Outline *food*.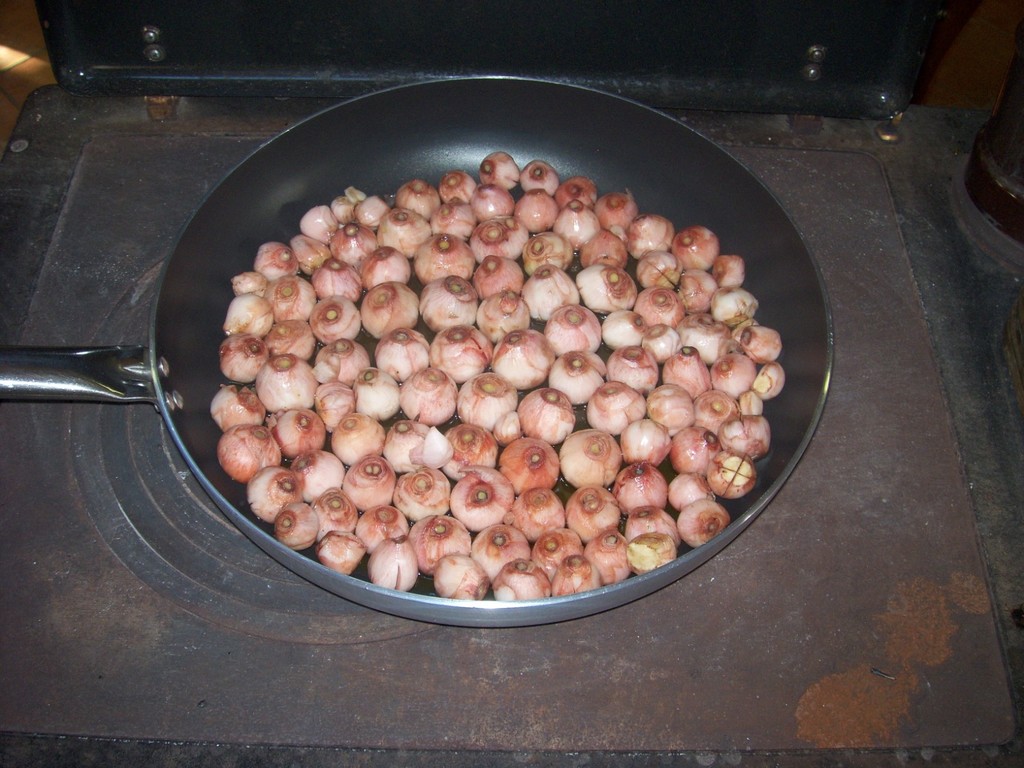
Outline: (left=204, top=162, right=760, bottom=616).
